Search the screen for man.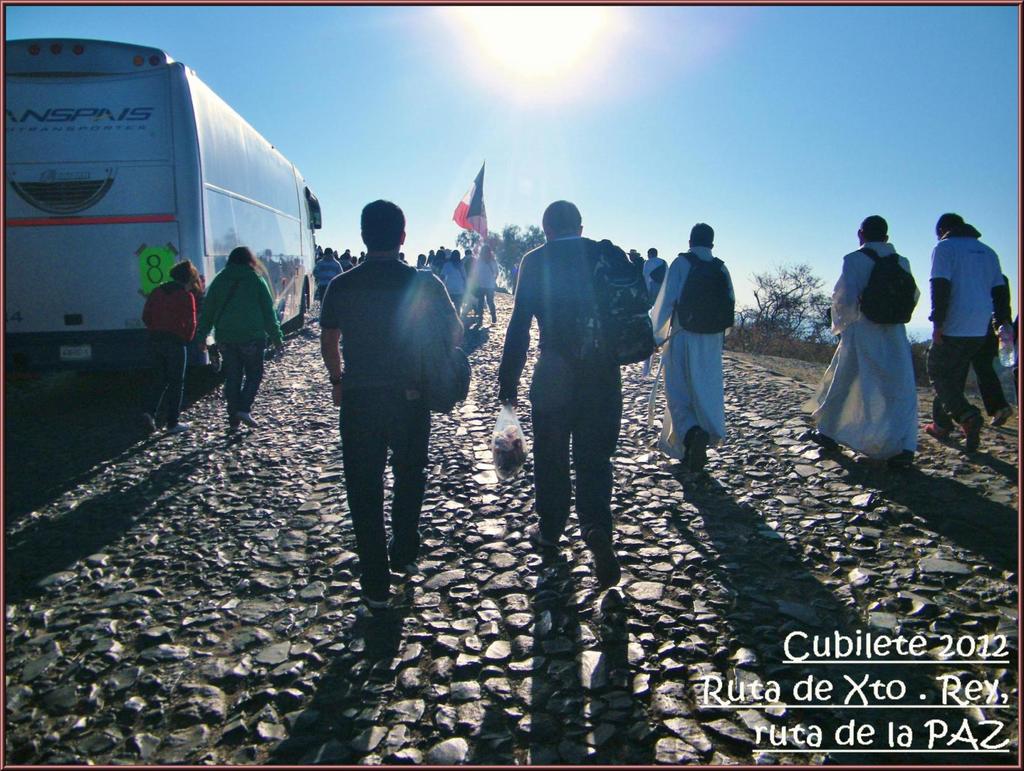
Found at bbox=(826, 214, 923, 475).
